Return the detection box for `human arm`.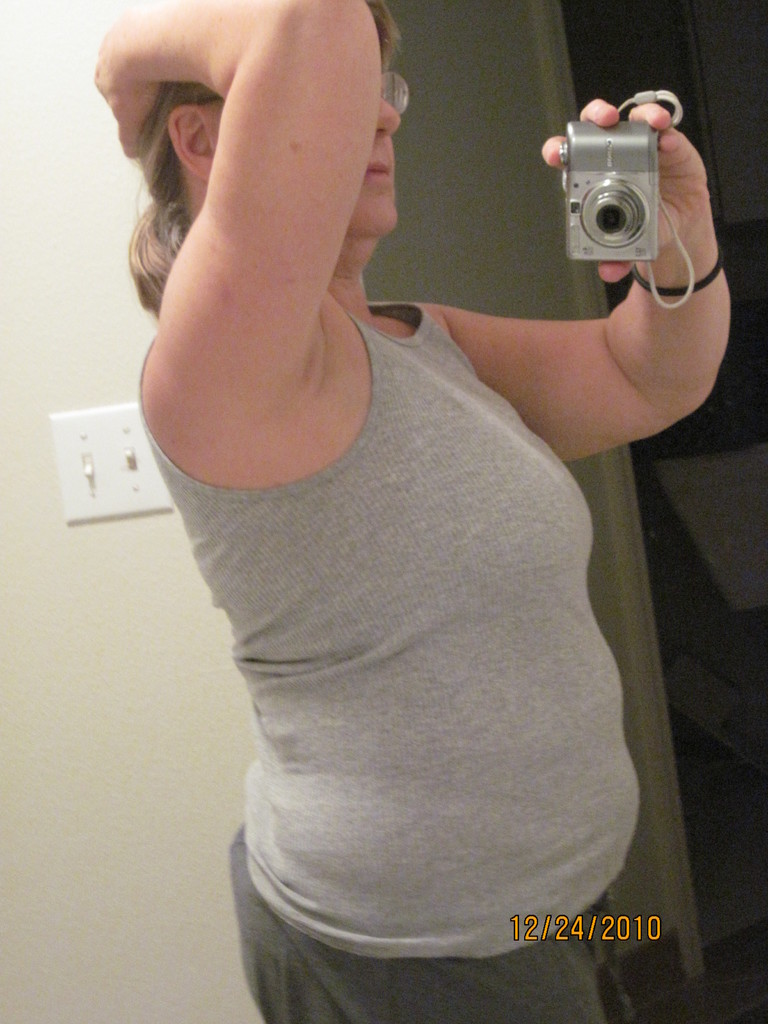
x1=88 y1=0 x2=383 y2=392.
